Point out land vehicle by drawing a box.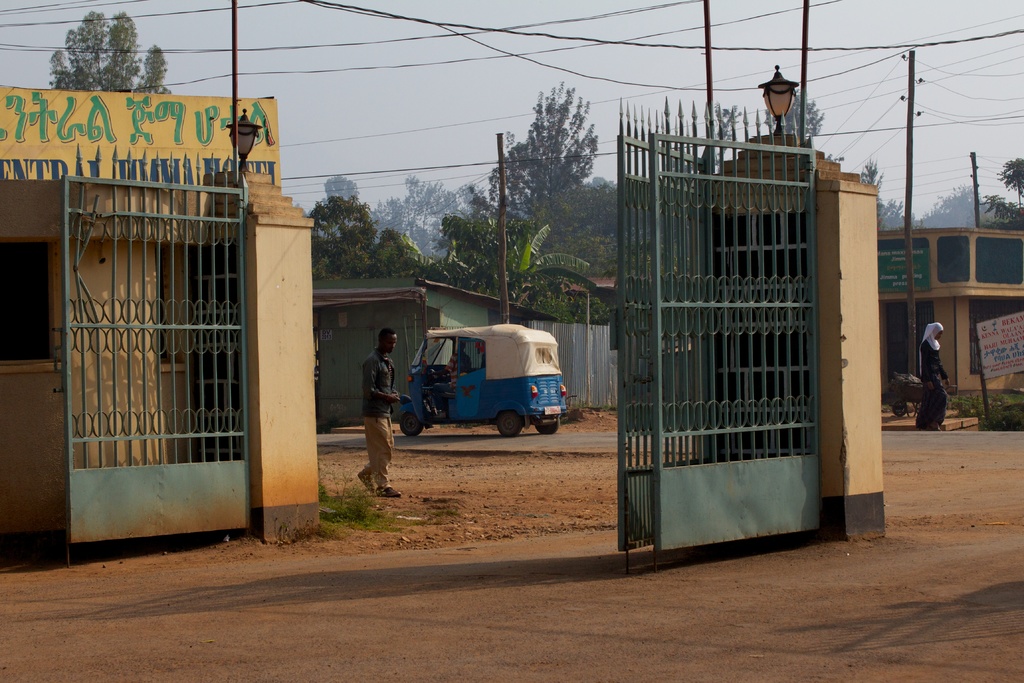
401:319:569:447.
